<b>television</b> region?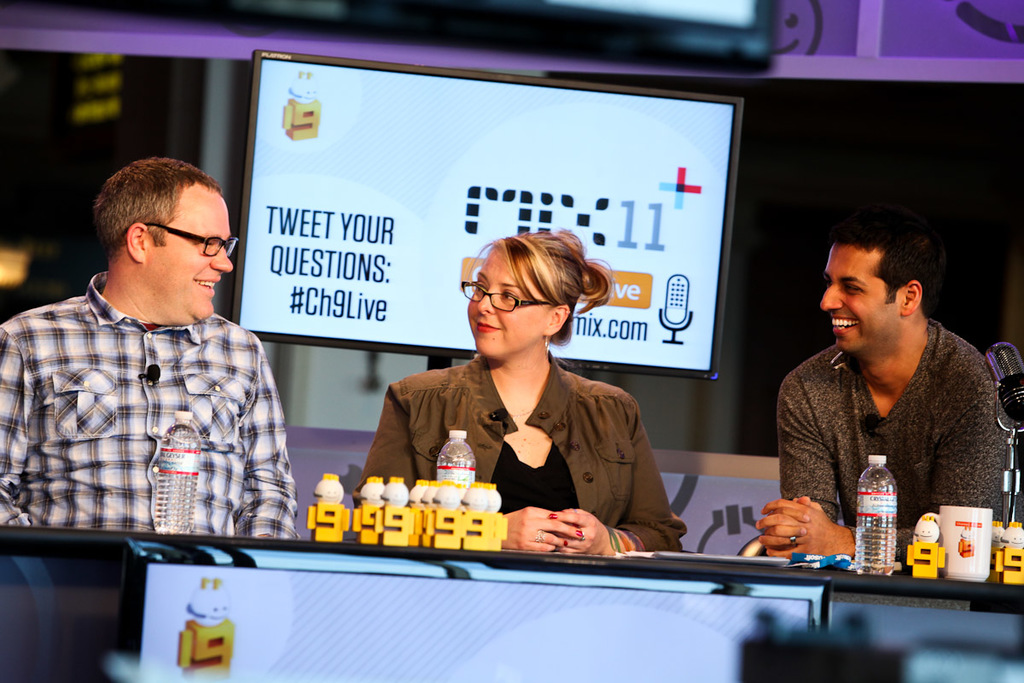
detection(226, 46, 740, 380)
